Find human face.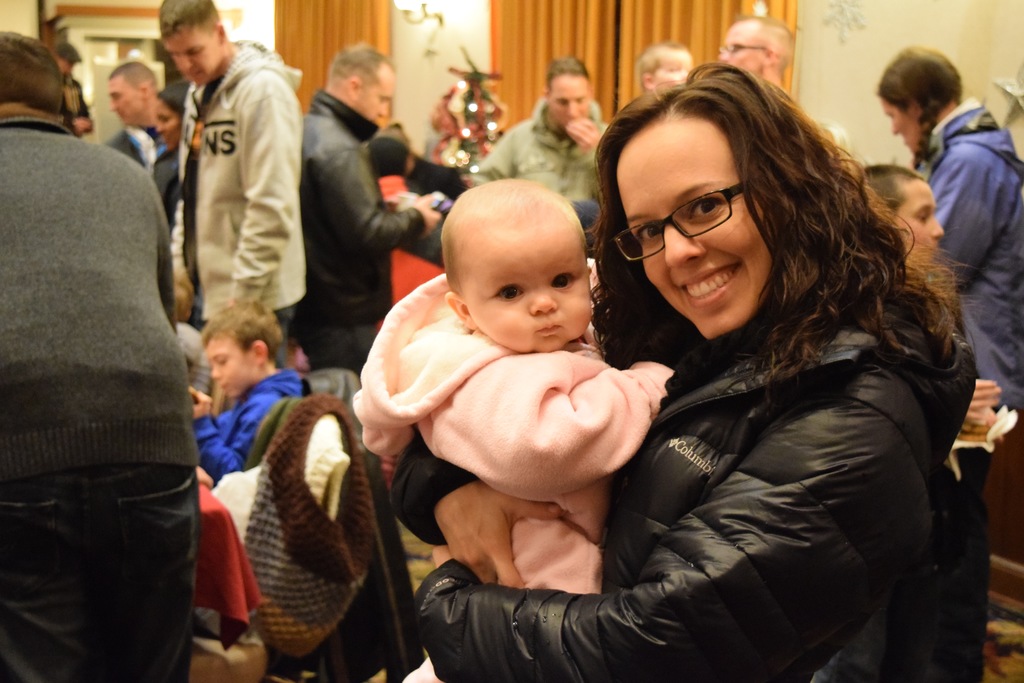
bbox=[654, 49, 692, 92].
